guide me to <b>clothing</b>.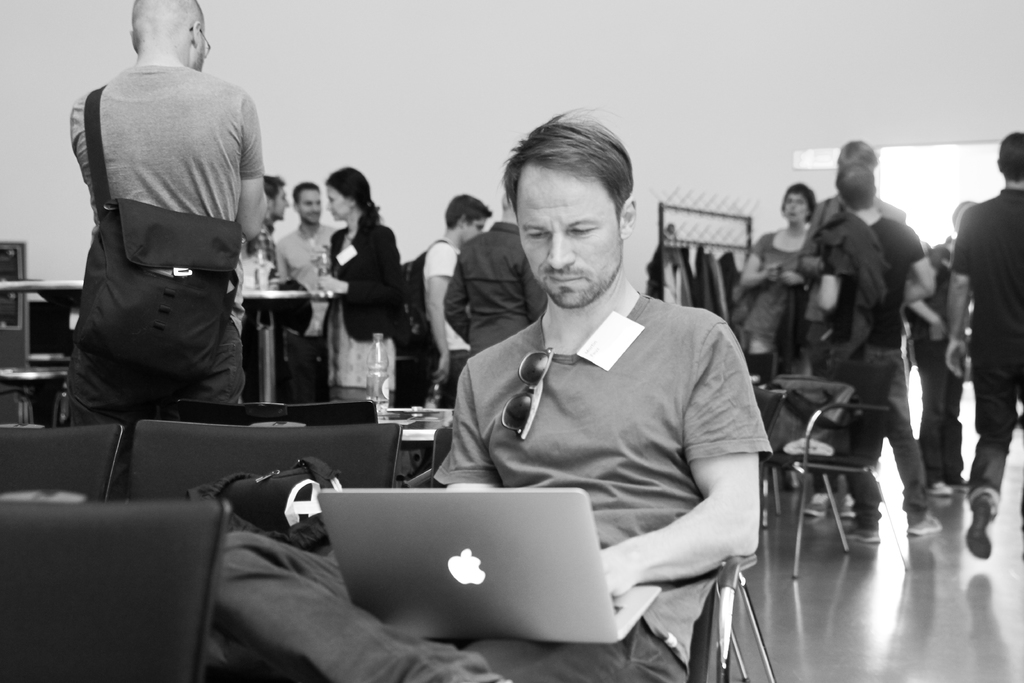
Guidance: {"left": 749, "top": 227, "right": 815, "bottom": 359}.
